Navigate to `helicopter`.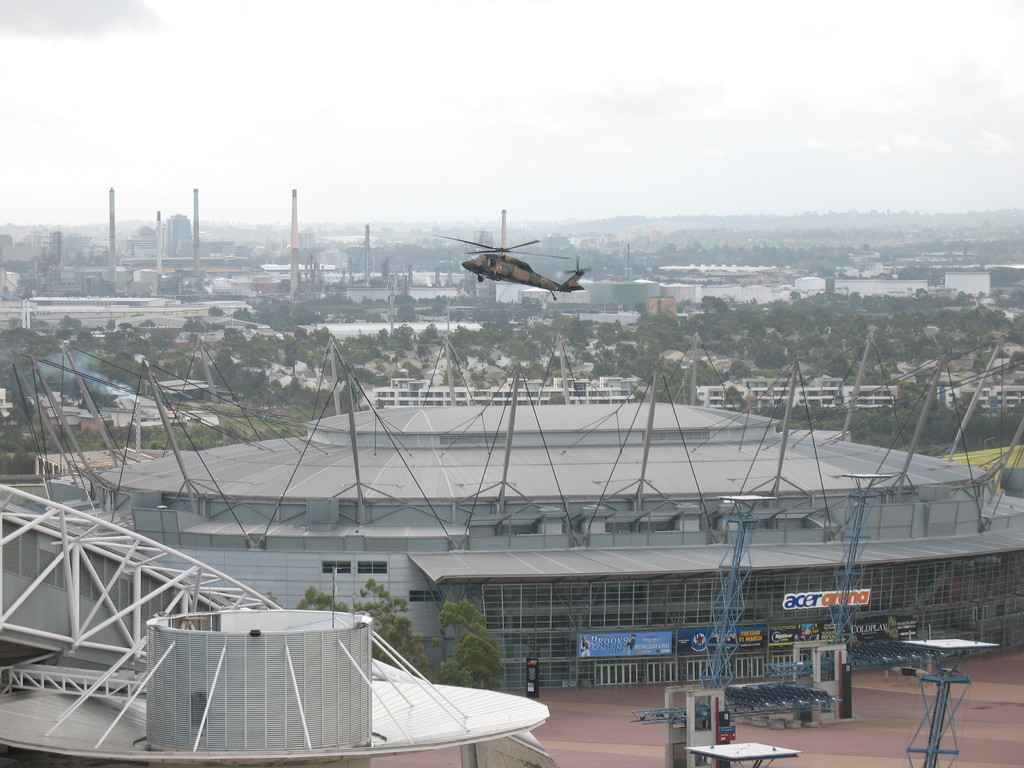
Navigation target: [left=435, top=217, right=599, bottom=305].
